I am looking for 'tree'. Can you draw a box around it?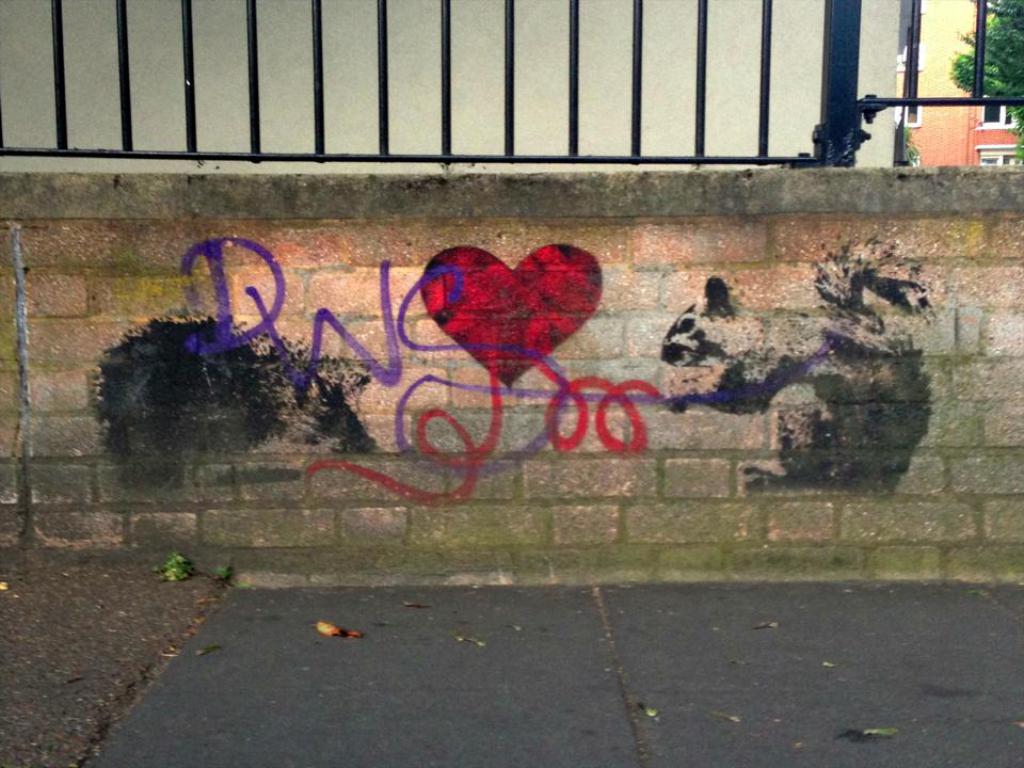
Sure, the bounding box is locate(929, 0, 1023, 166).
